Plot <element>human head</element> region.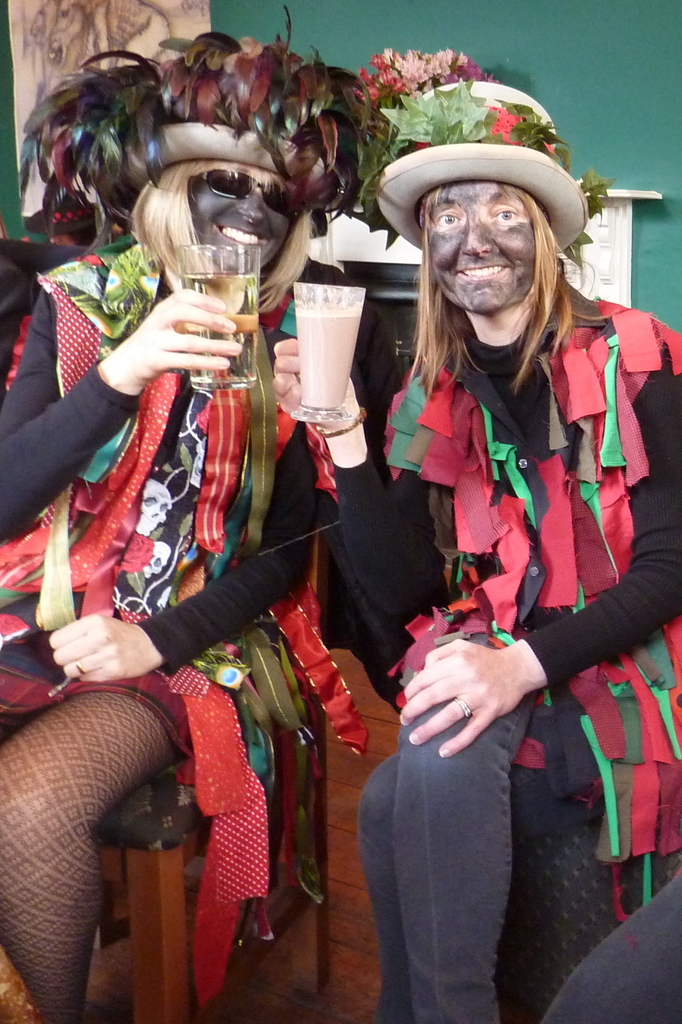
Plotted at [350, 80, 594, 314].
